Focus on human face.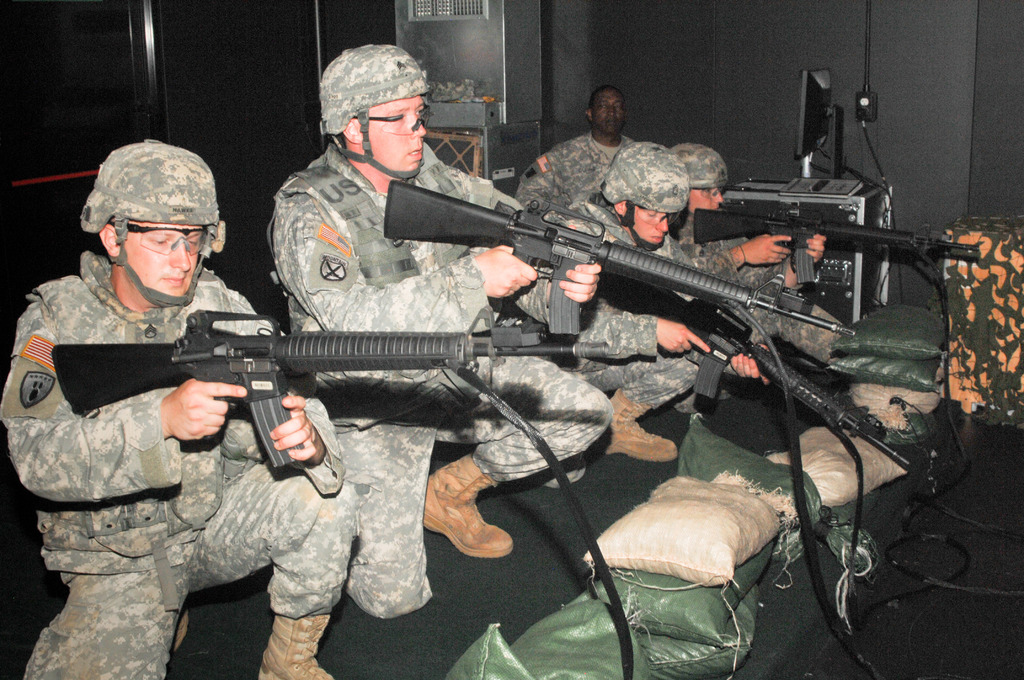
Focused at Rect(122, 219, 204, 298).
